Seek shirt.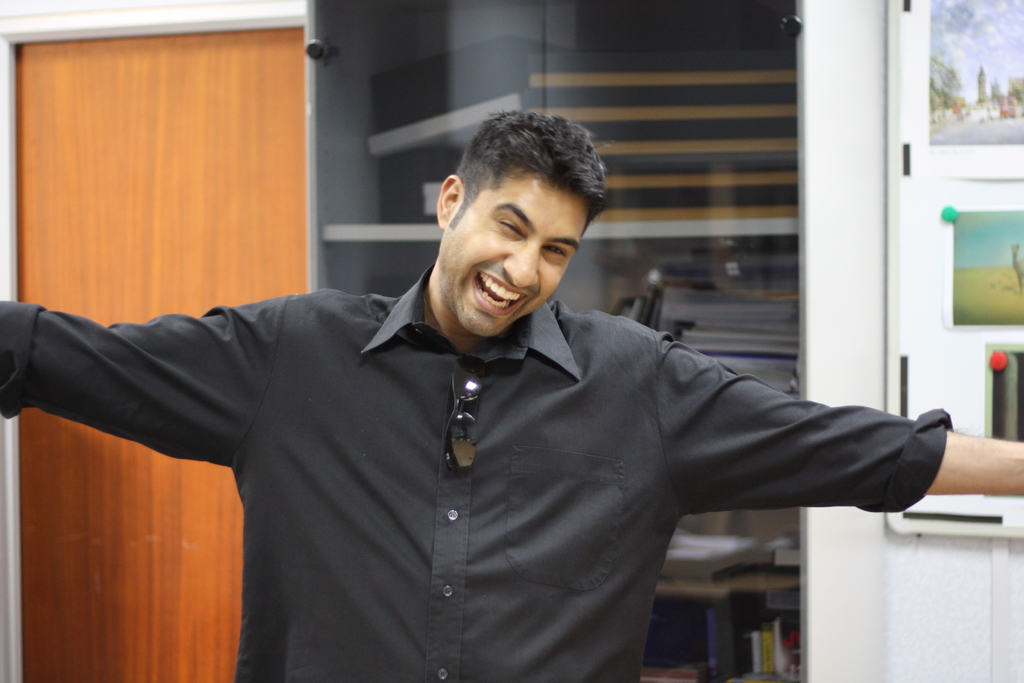
(x1=0, y1=261, x2=954, y2=682).
